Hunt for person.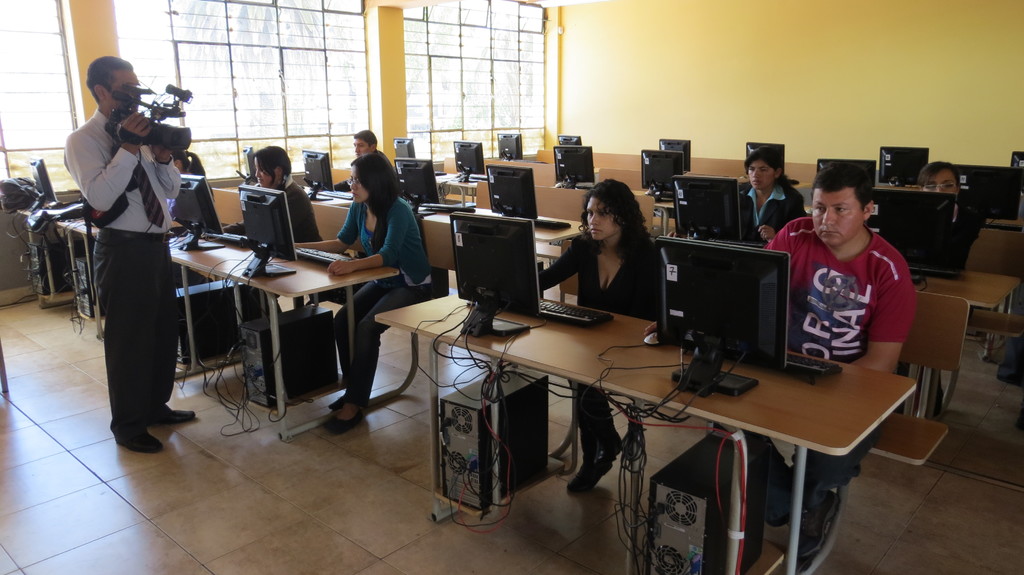
Hunted down at (332, 122, 388, 191).
